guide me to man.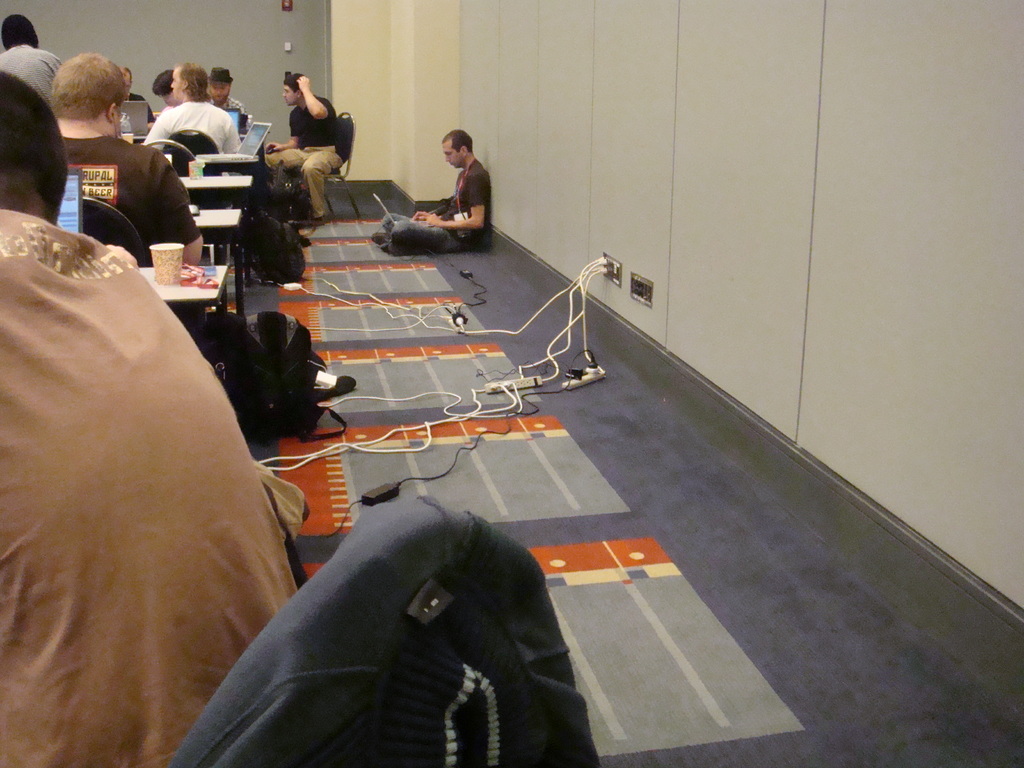
Guidance: <box>207,65,246,109</box>.
